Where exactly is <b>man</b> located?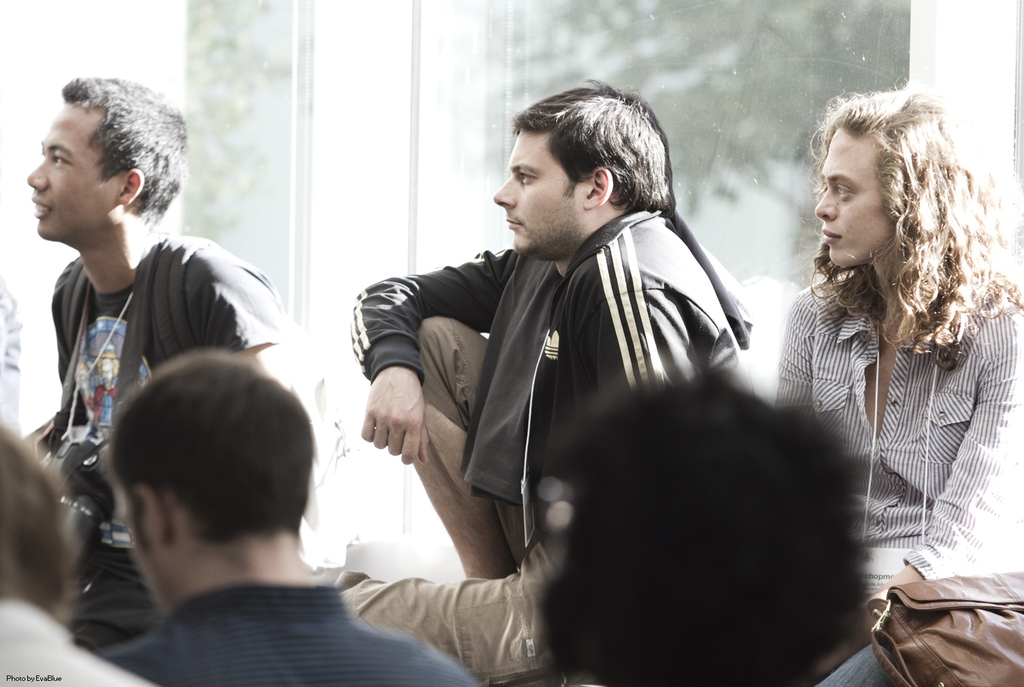
Its bounding box is [766, 83, 1023, 686].
